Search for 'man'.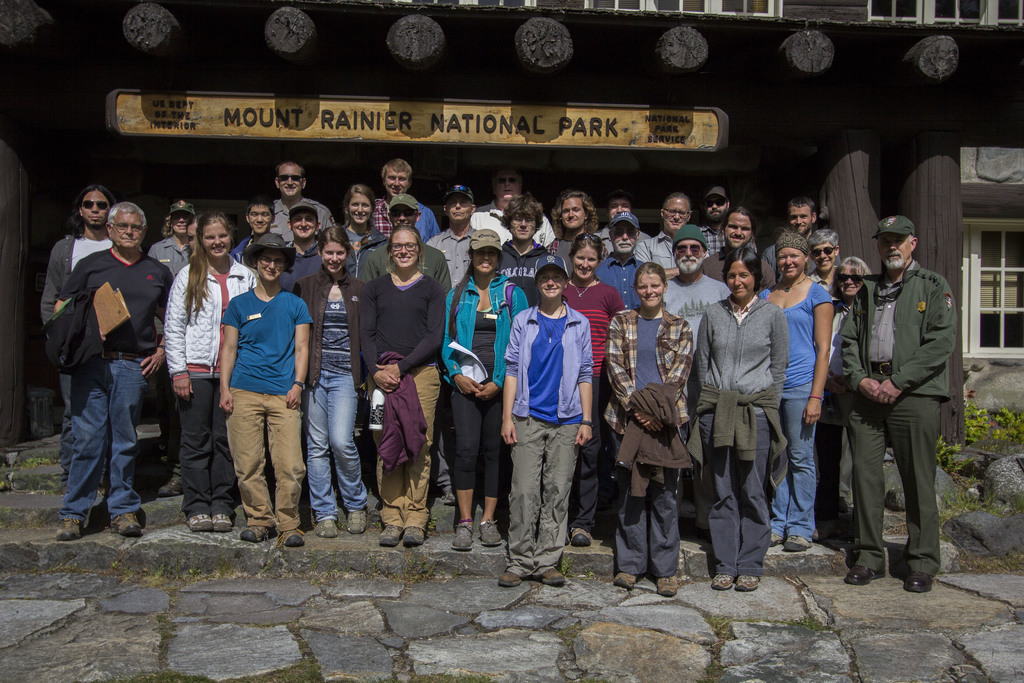
Found at <box>47,201,177,543</box>.
